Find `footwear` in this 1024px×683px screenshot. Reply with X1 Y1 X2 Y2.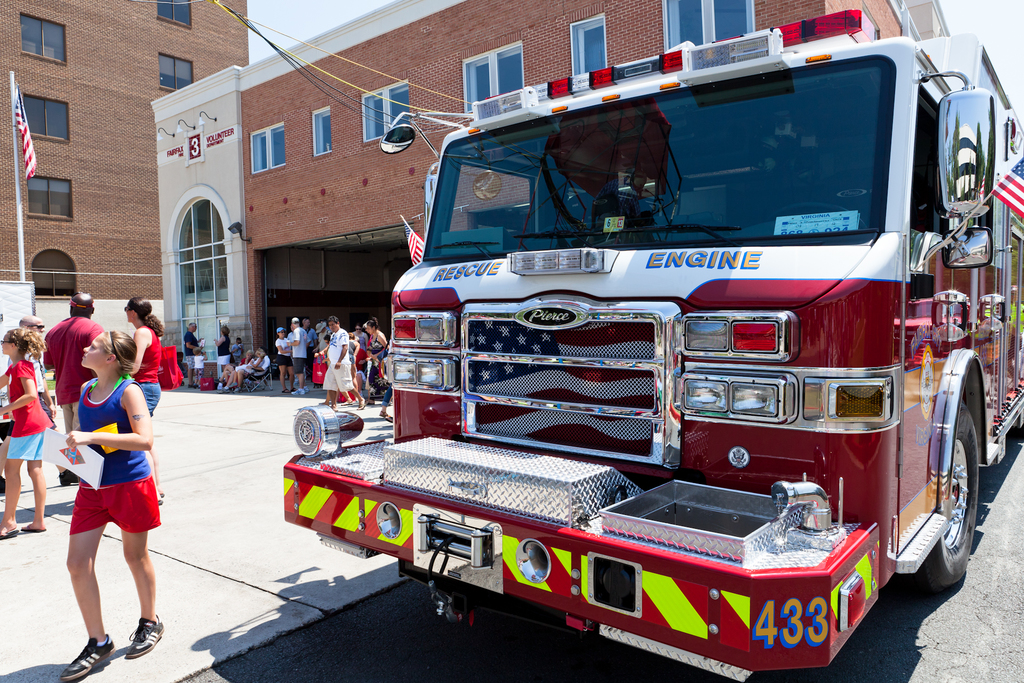
356 400 369 410.
